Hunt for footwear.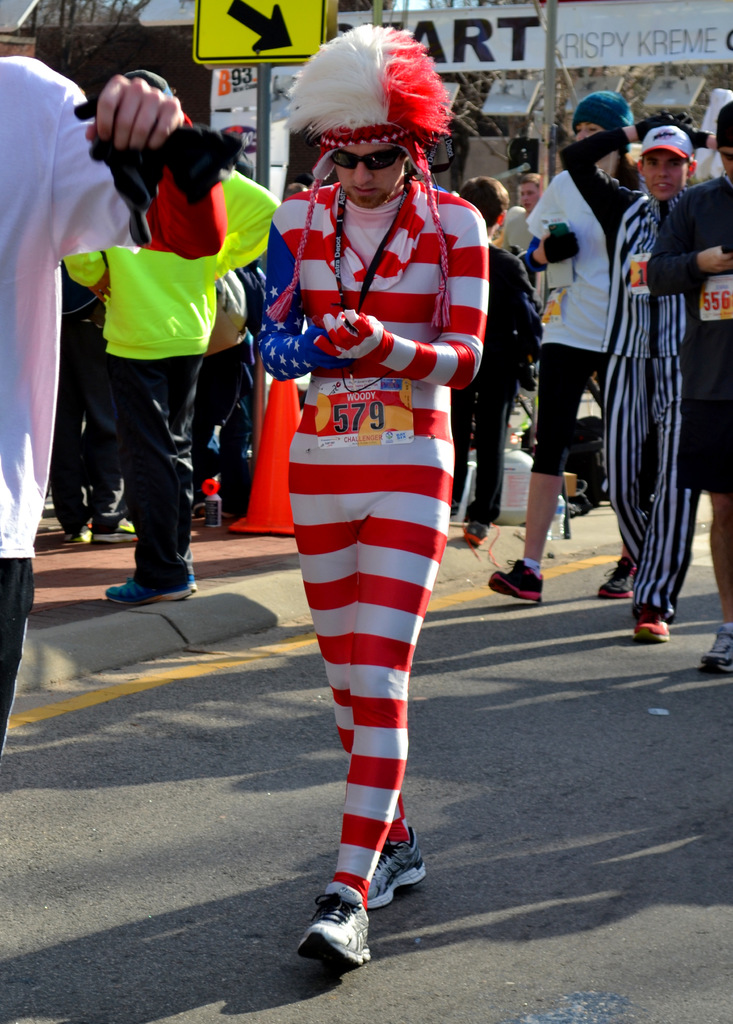
Hunted down at locate(592, 554, 638, 604).
